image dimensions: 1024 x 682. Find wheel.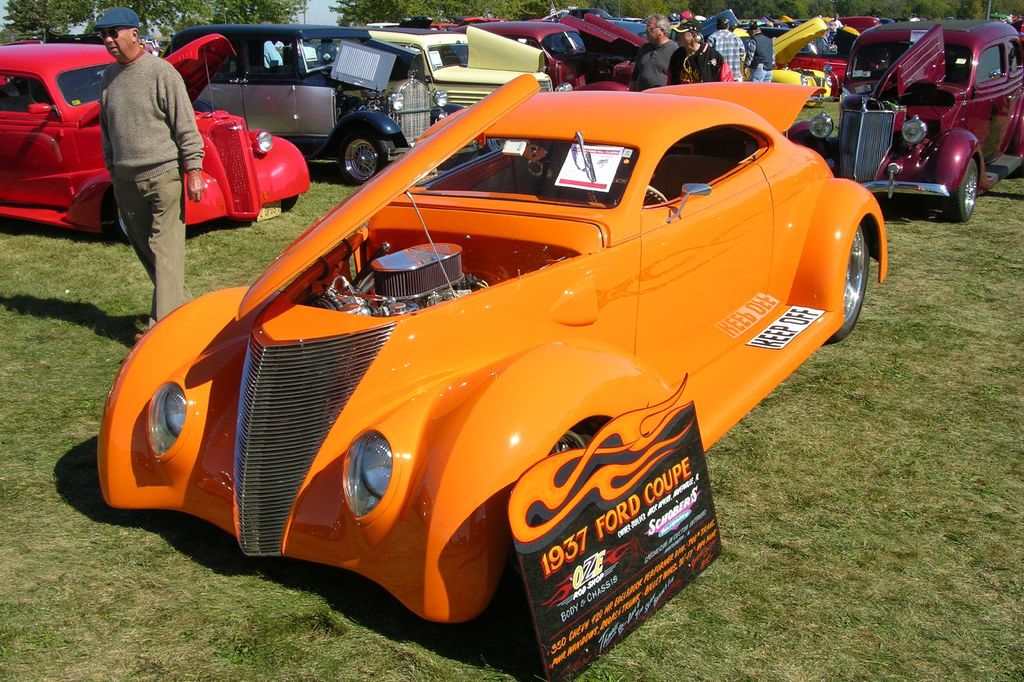
box=[808, 216, 877, 351].
